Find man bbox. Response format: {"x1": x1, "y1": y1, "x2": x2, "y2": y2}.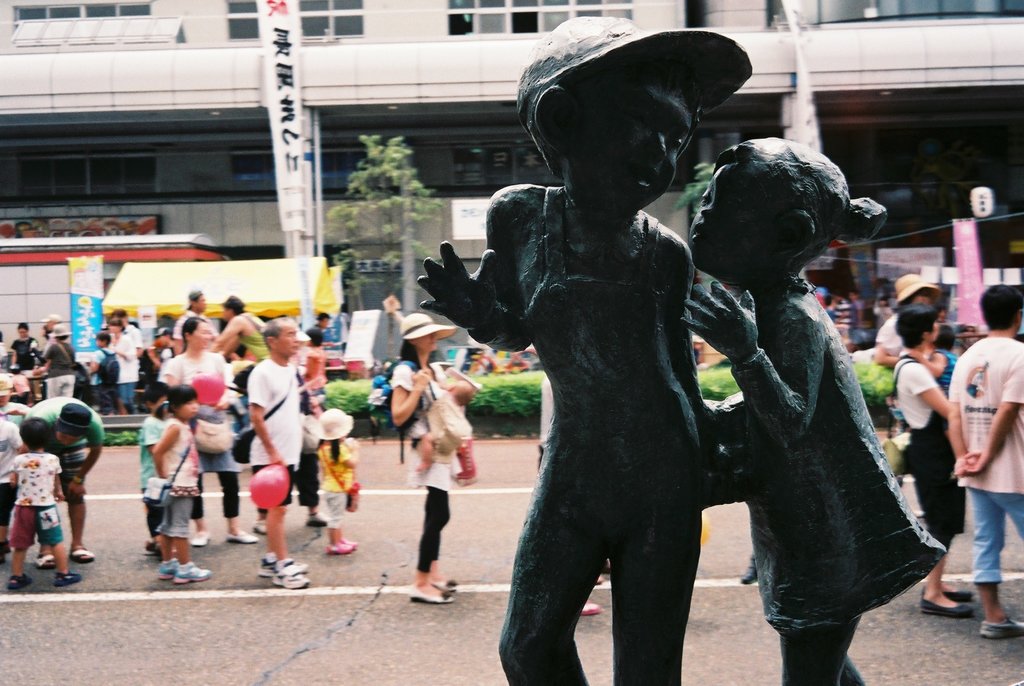
{"x1": 245, "y1": 314, "x2": 311, "y2": 589}.
